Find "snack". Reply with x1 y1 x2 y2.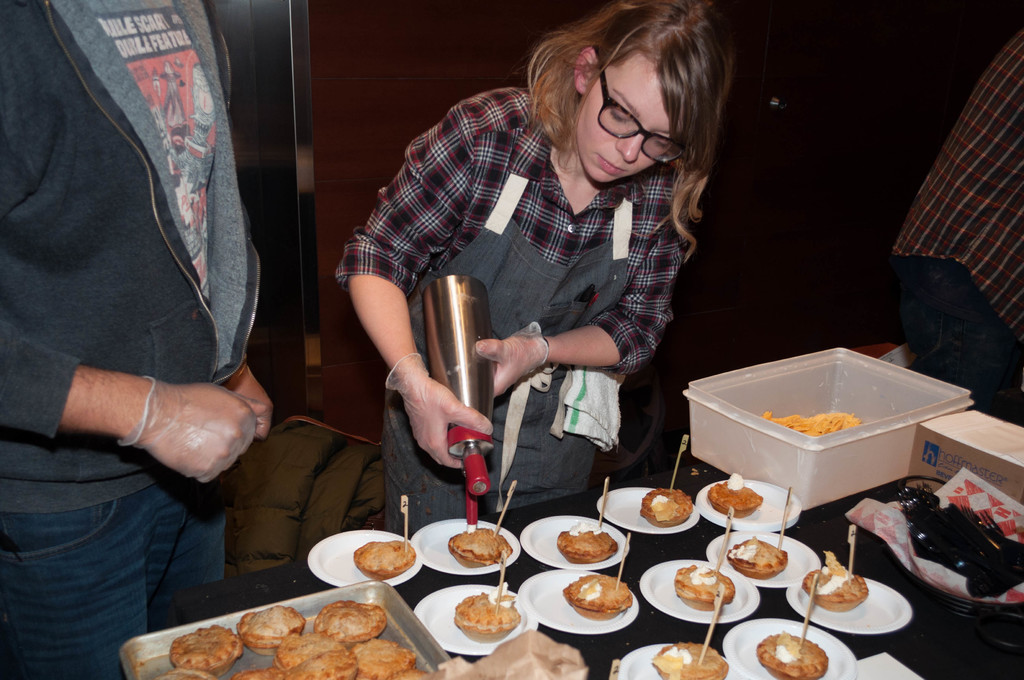
762 630 828 676.
